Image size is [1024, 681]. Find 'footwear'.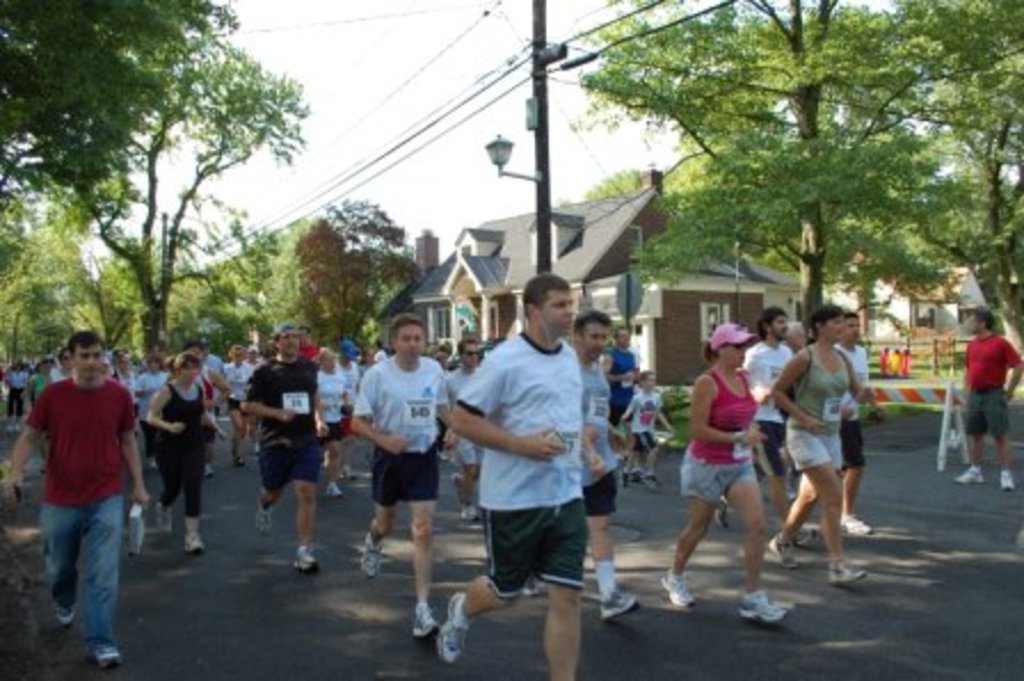
[left=192, top=462, right=217, bottom=482].
